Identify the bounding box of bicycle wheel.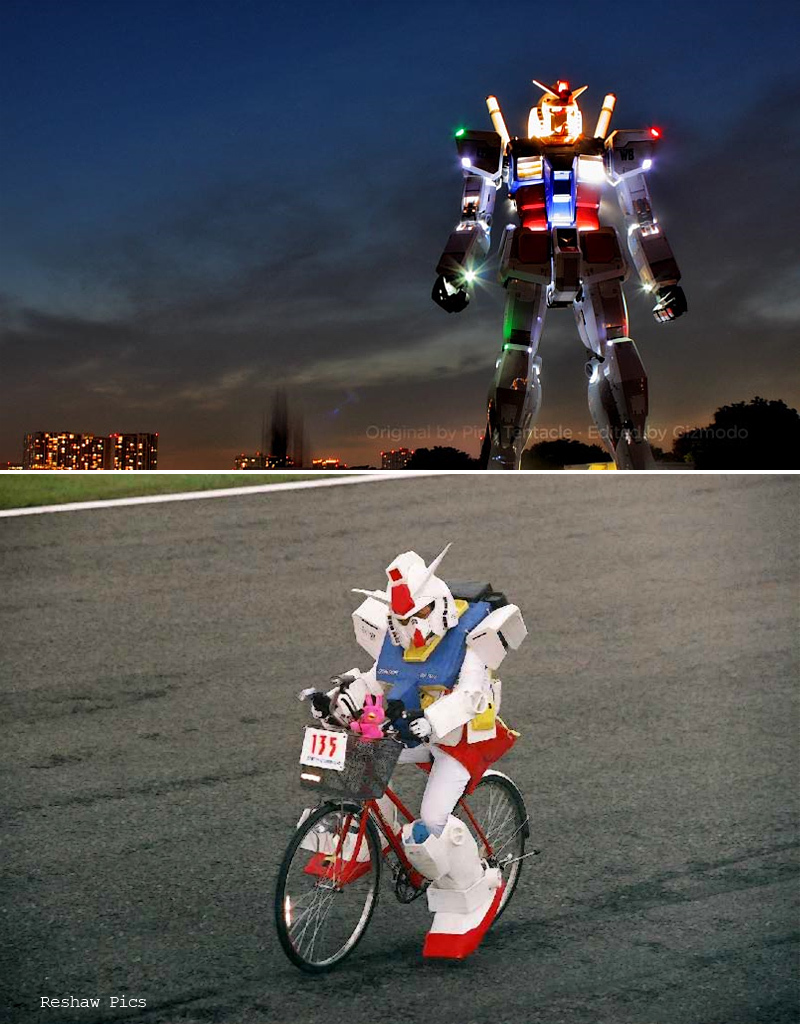
left=443, top=778, right=525, bottom=918.
